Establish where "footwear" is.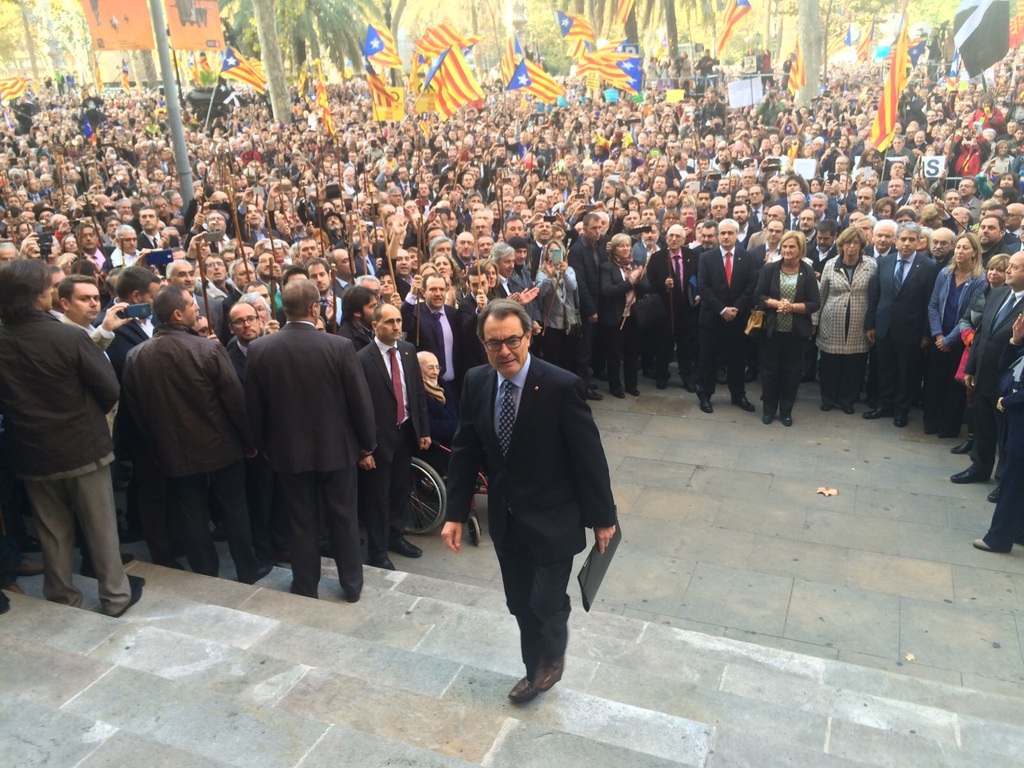
Established at (left=804, top=366, right=817, bottom=380).
